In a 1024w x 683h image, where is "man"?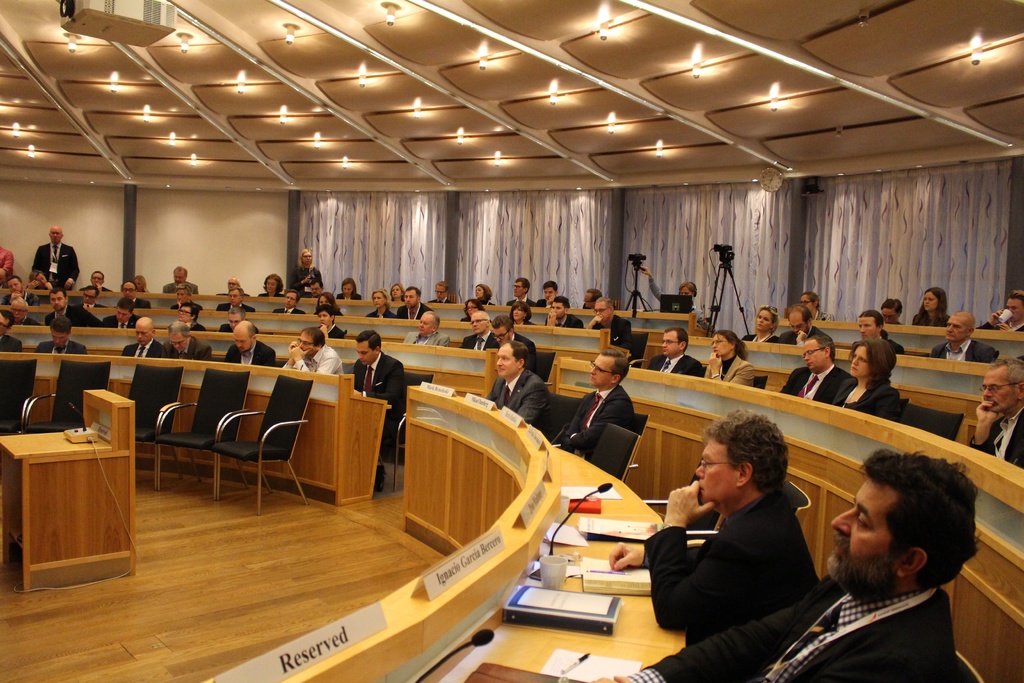
x1=0, y1=318, x2=16, y2=350.
